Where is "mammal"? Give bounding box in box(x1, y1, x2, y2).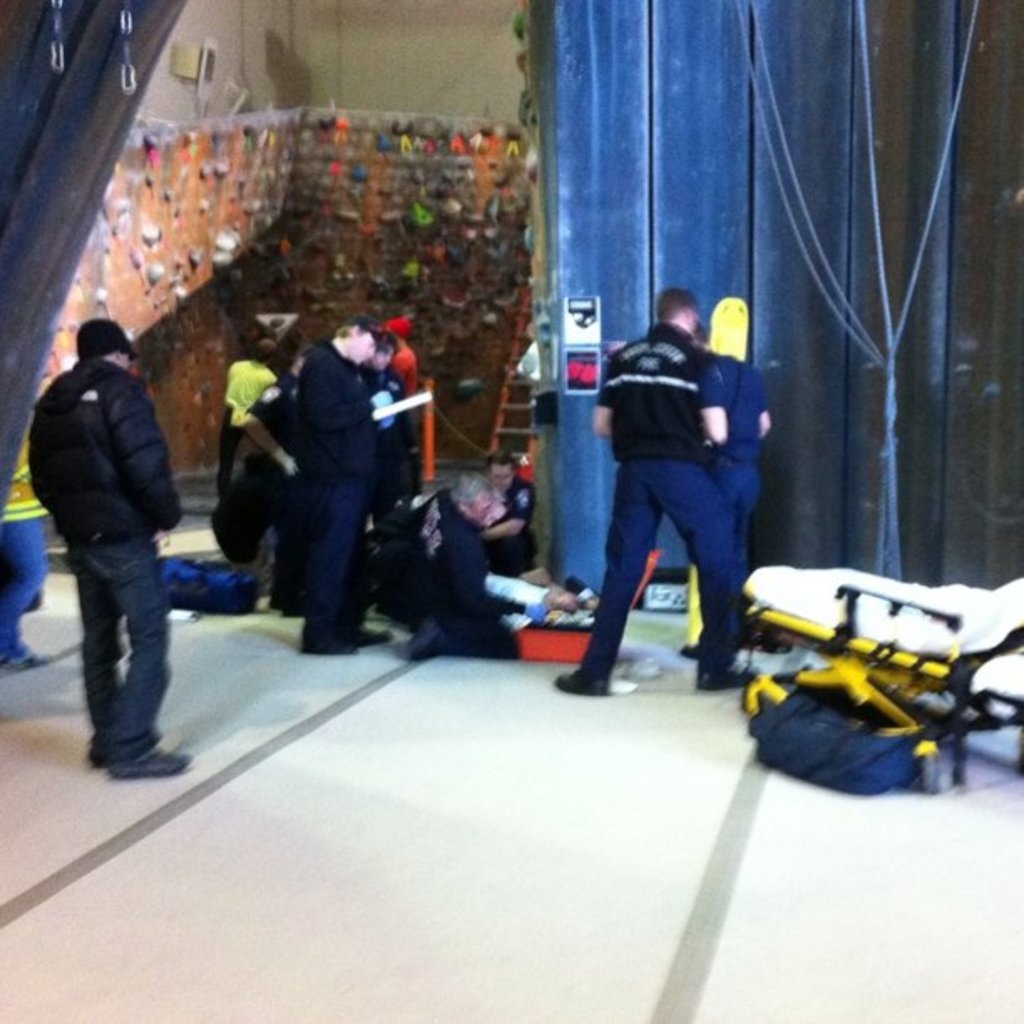
box(495, 453, 539, 571).
